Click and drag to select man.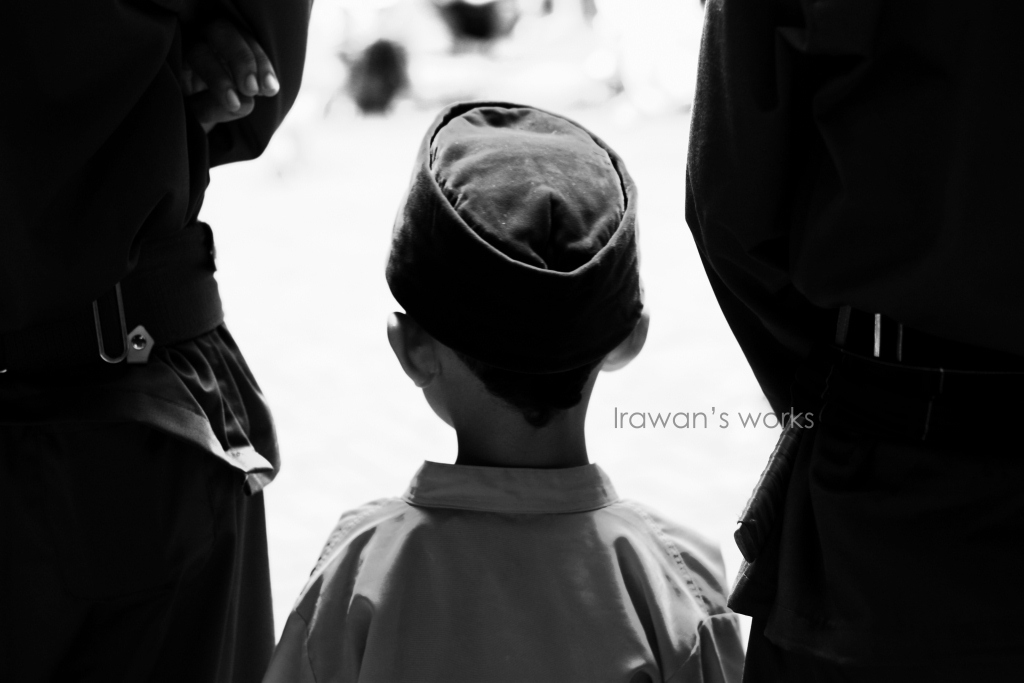
Selection: [x1=680, y1=0, x2=1023, y2=682].
